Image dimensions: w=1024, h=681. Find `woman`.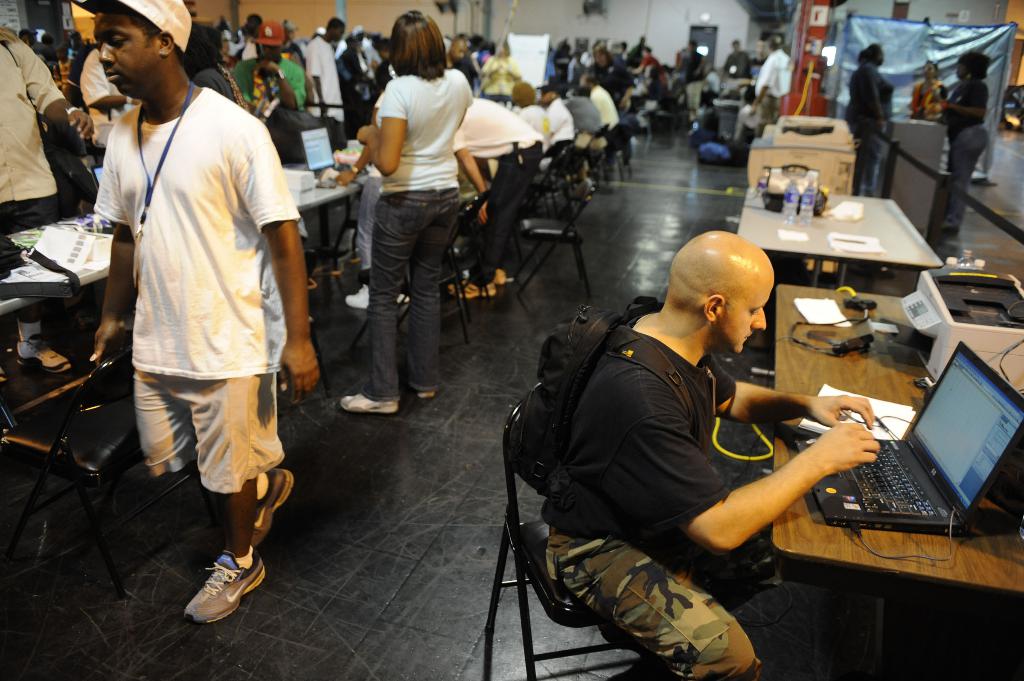
(left=335, top=5, right=495, bottom=421).
